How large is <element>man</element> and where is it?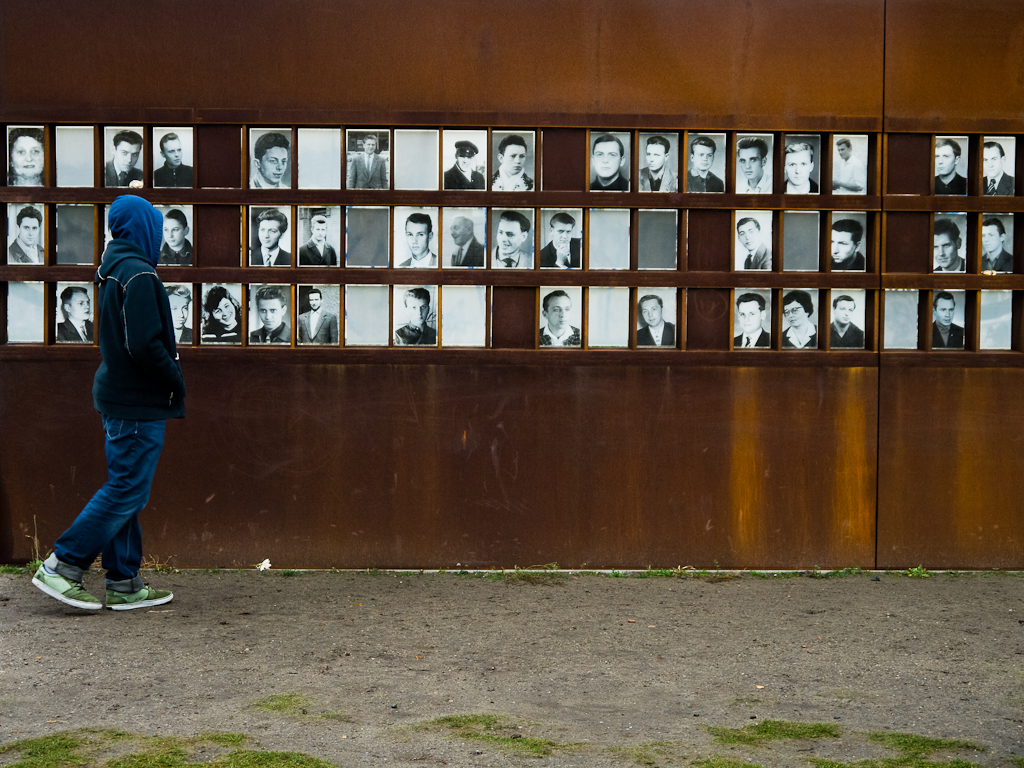
Bounding box: l=249, t=130, r=292, b=188.
